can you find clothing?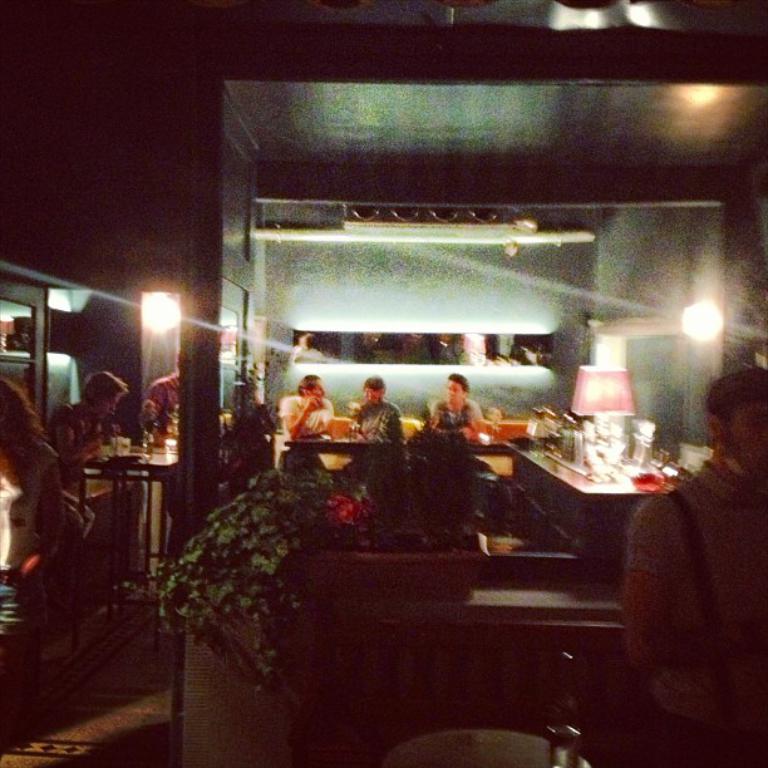
Yes, bounding box: 0,435,78,635.
